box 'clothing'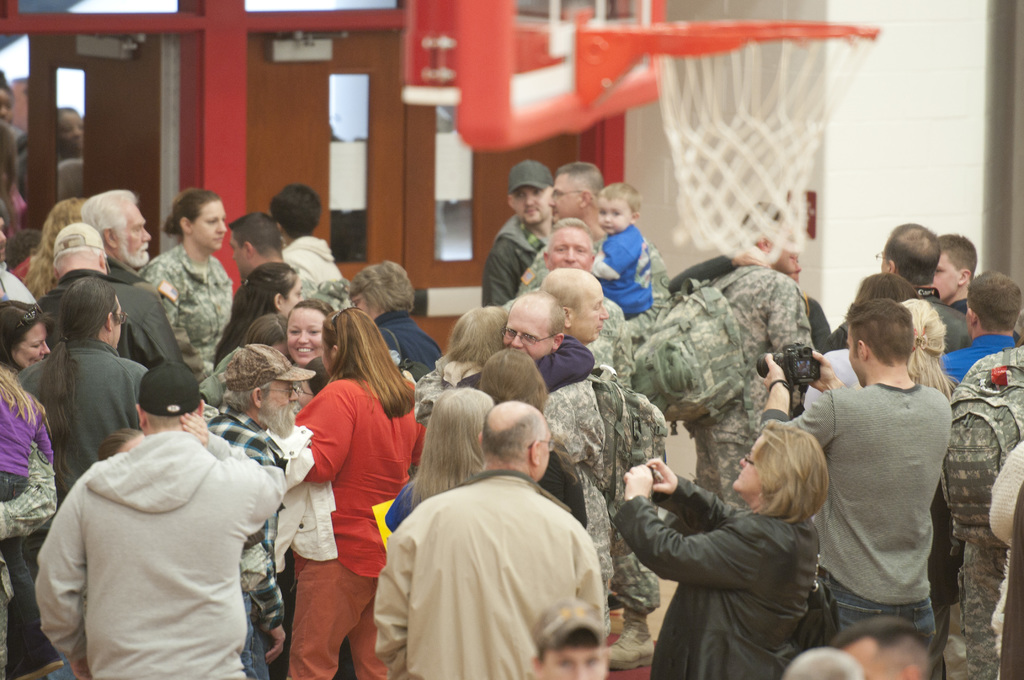
{"x1": 221, "y1": 412, "x2": 289, "y2": 676}
